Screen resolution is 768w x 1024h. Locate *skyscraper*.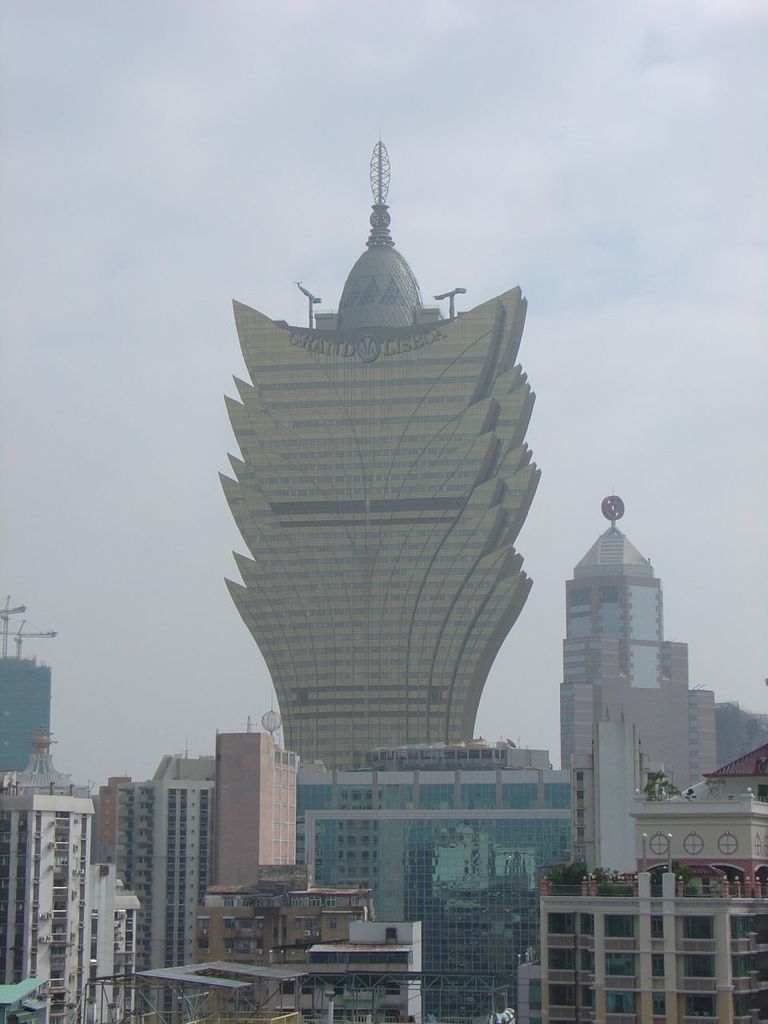
[x1=0, y1=651, x2=50, y2=785].
